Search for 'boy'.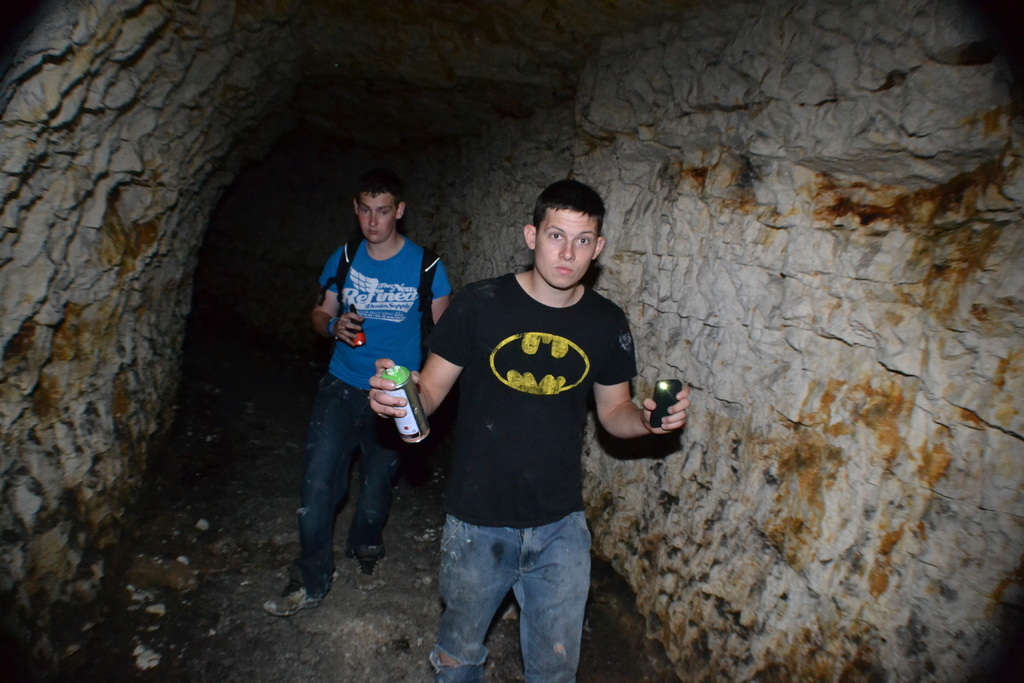
Found at select_region(362, 185, 684, 677).
